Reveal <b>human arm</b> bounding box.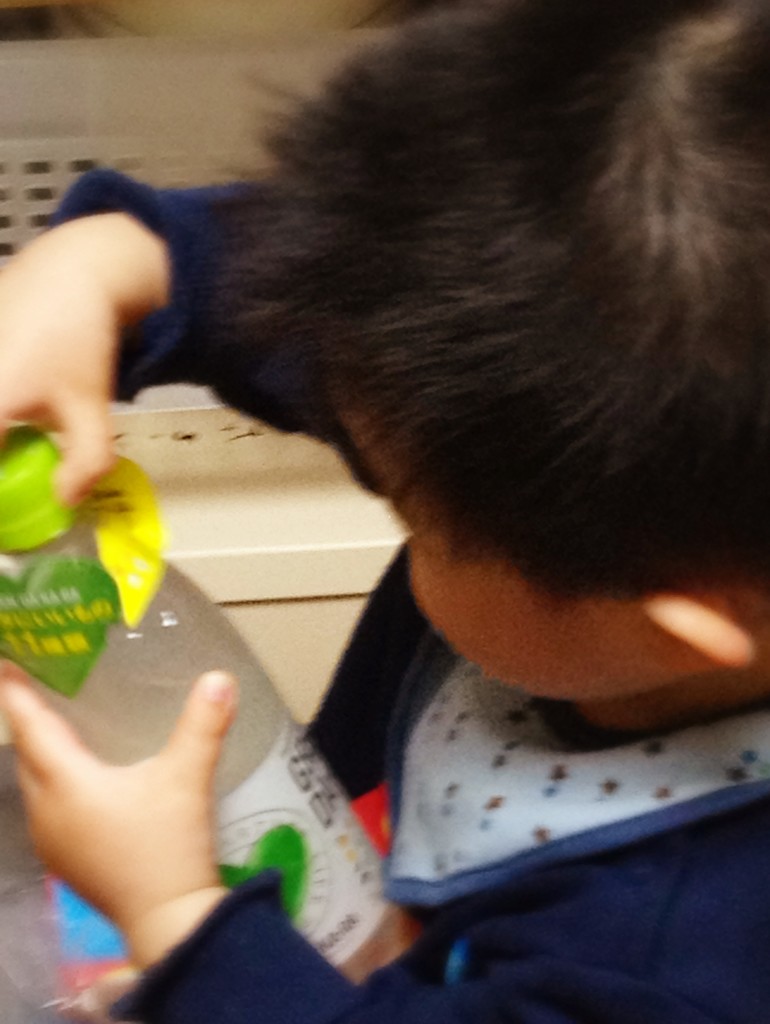
Revealed: (x1=0, y1=199, x2=168, y2=512).
